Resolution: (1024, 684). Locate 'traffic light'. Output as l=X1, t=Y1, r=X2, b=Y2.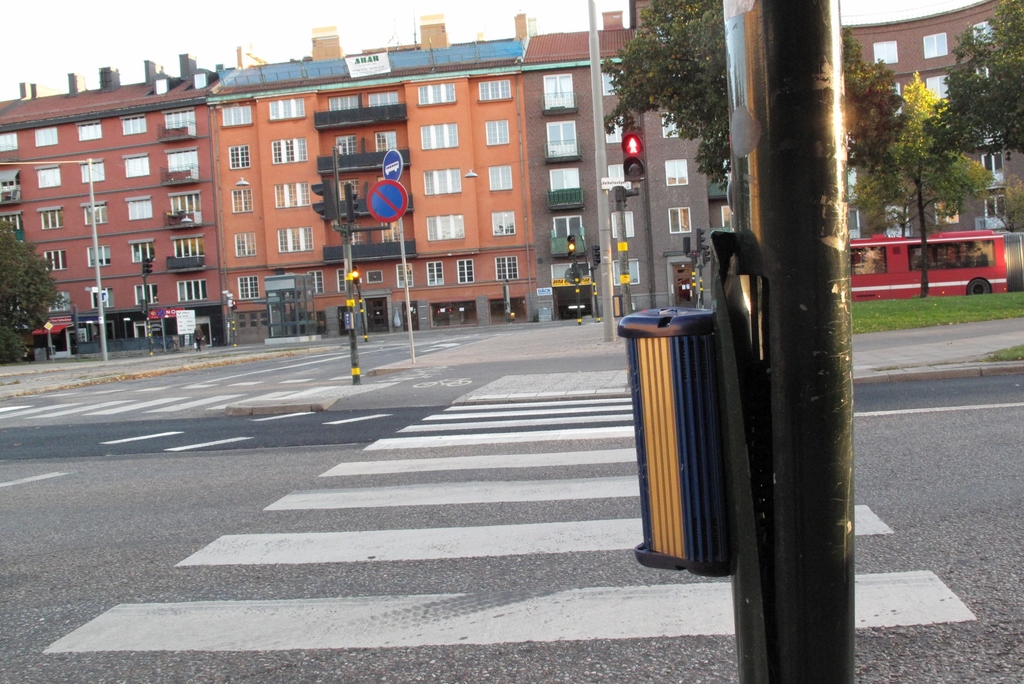
l=682, t=235, r=690, b=254.
